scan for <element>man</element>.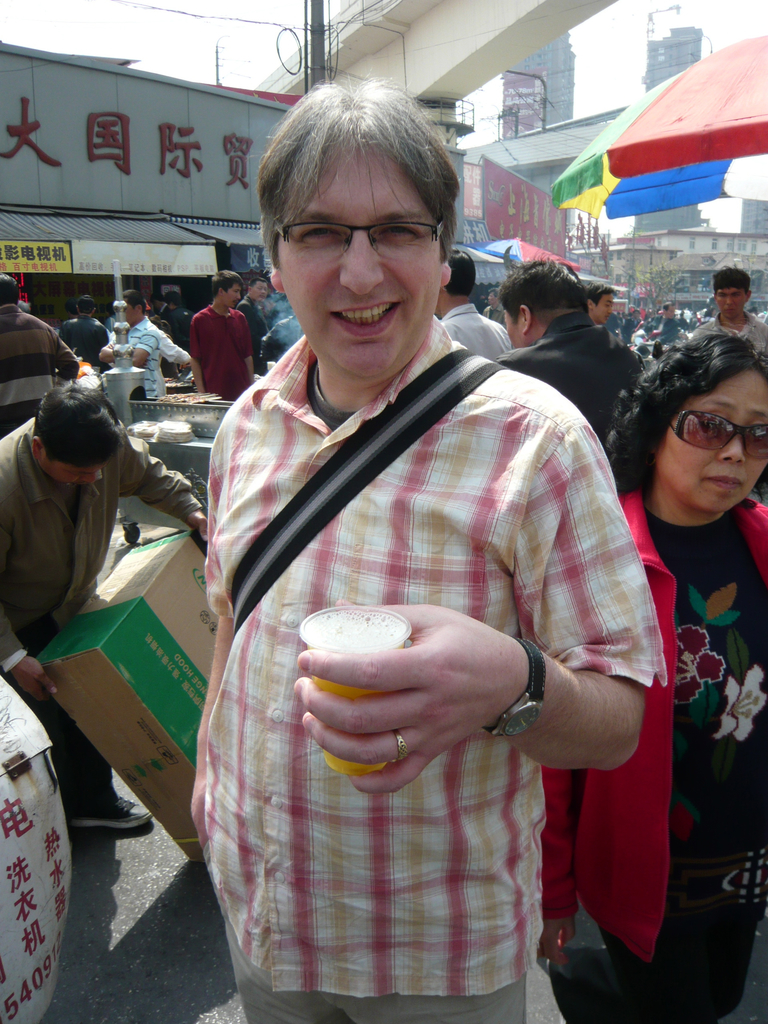
Scan result: x1=491 y1=257 x2=655 y2=489.
